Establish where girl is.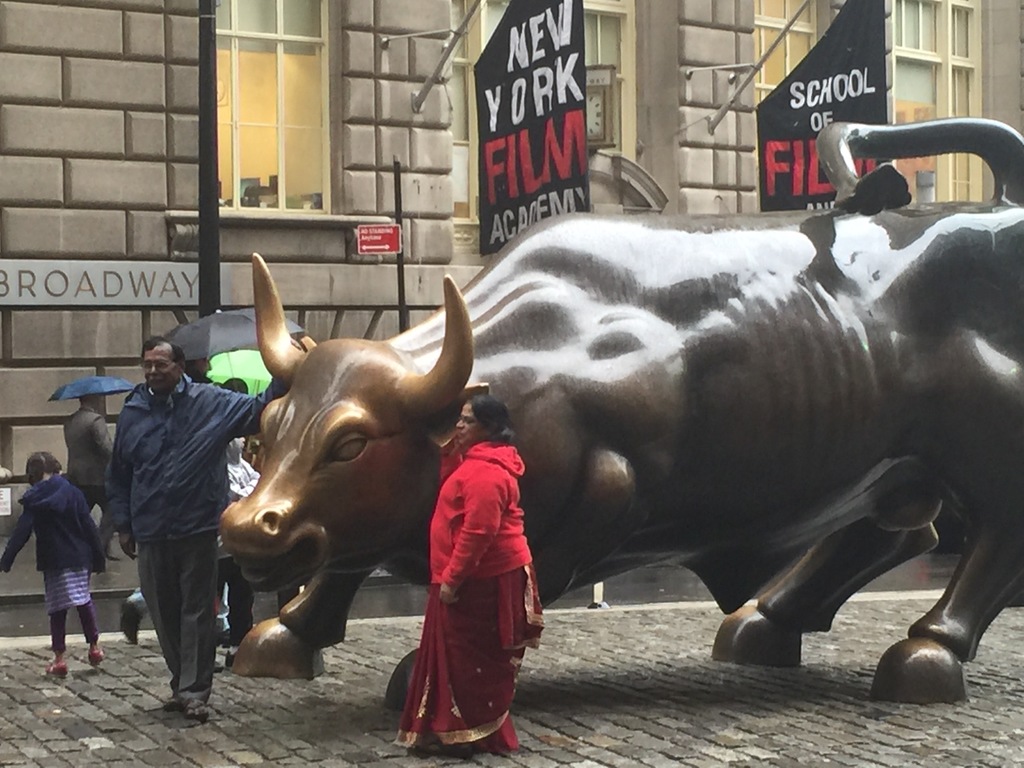
Established at 0,450,109,675.
